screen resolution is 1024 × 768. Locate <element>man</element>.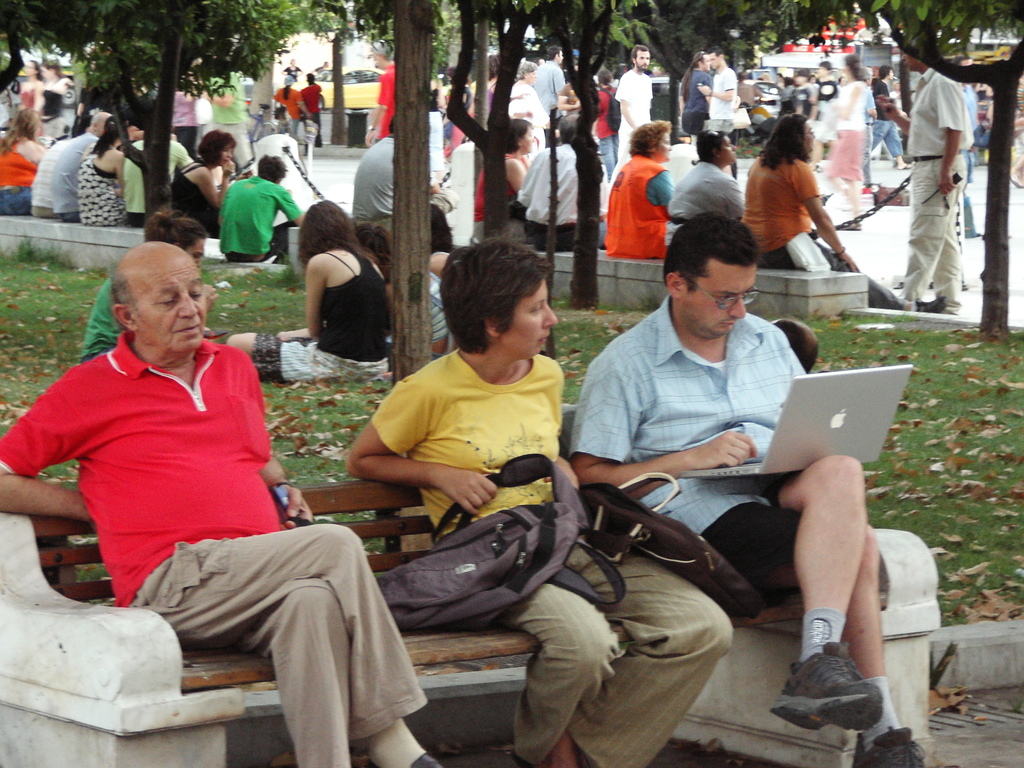
x1=25, y1=111, x2=87, y2=216.
